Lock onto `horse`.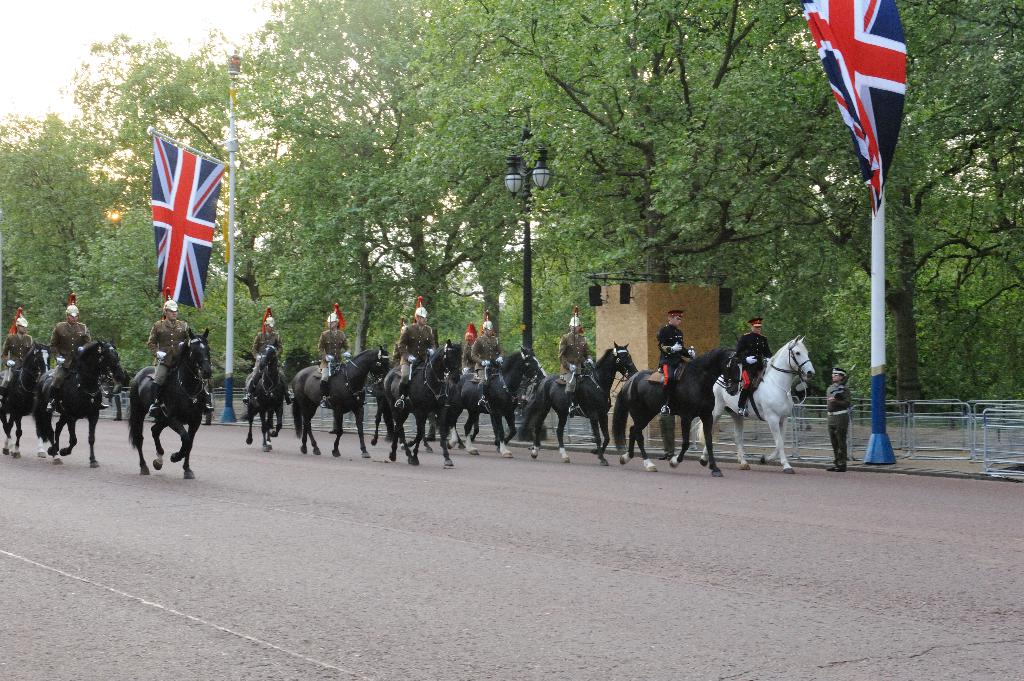
Locked: (x1=123, y1=326, x2=212, y2=479).
